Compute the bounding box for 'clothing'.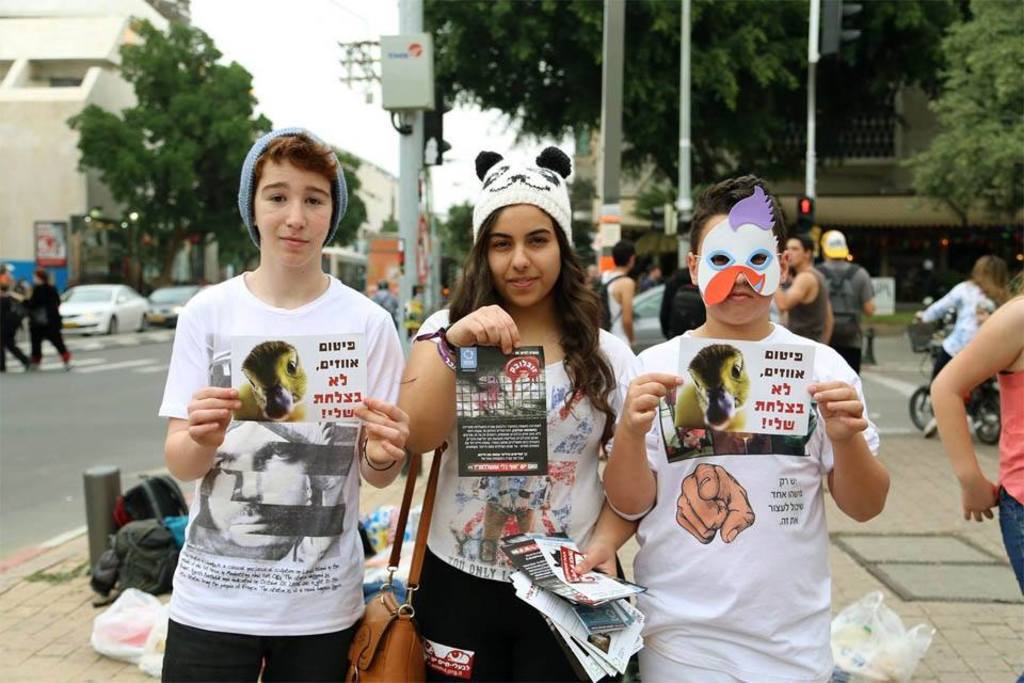
<bbox>785, 263, 831, 343</bbox>.
